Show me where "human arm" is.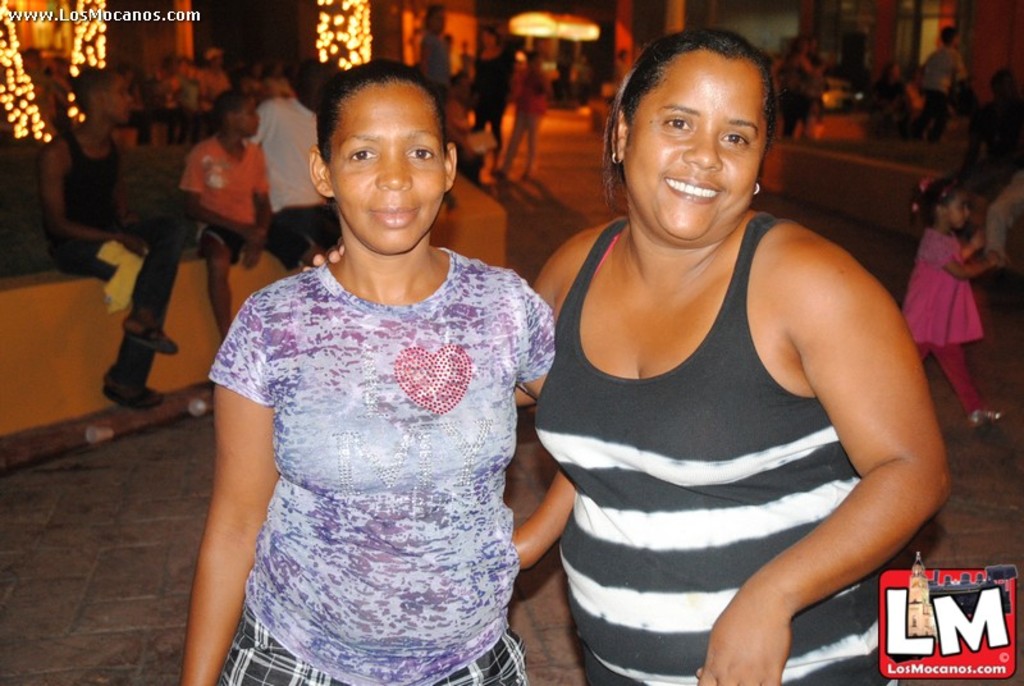
"human arm" is at [239,140,276,266].
